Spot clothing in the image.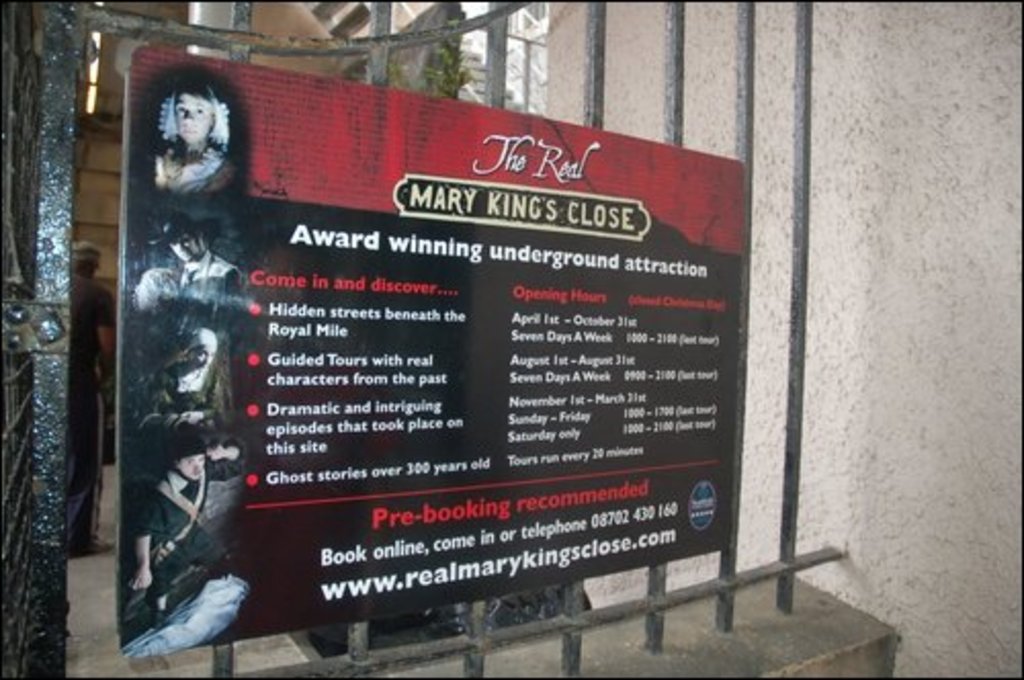
clothing found at region(131, 434, 246, 602).
